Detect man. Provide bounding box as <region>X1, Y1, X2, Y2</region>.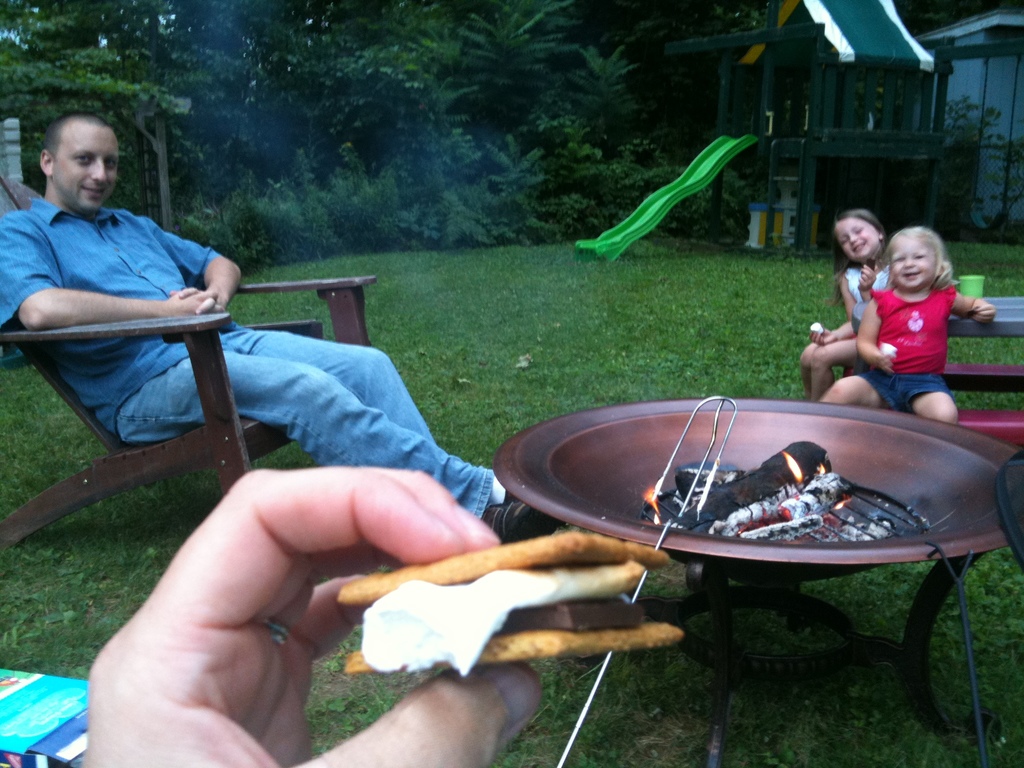
<region>10, 211, 512, 534</region>.
